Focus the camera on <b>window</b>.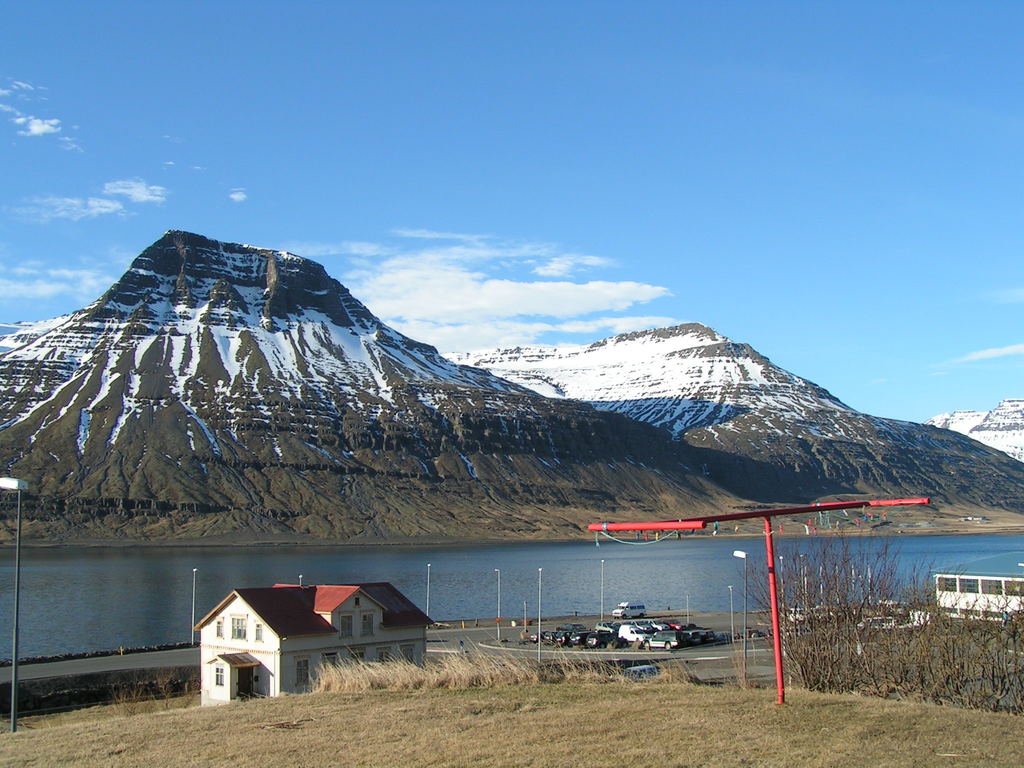
Focus region: region(399, 642, 412, 662).
